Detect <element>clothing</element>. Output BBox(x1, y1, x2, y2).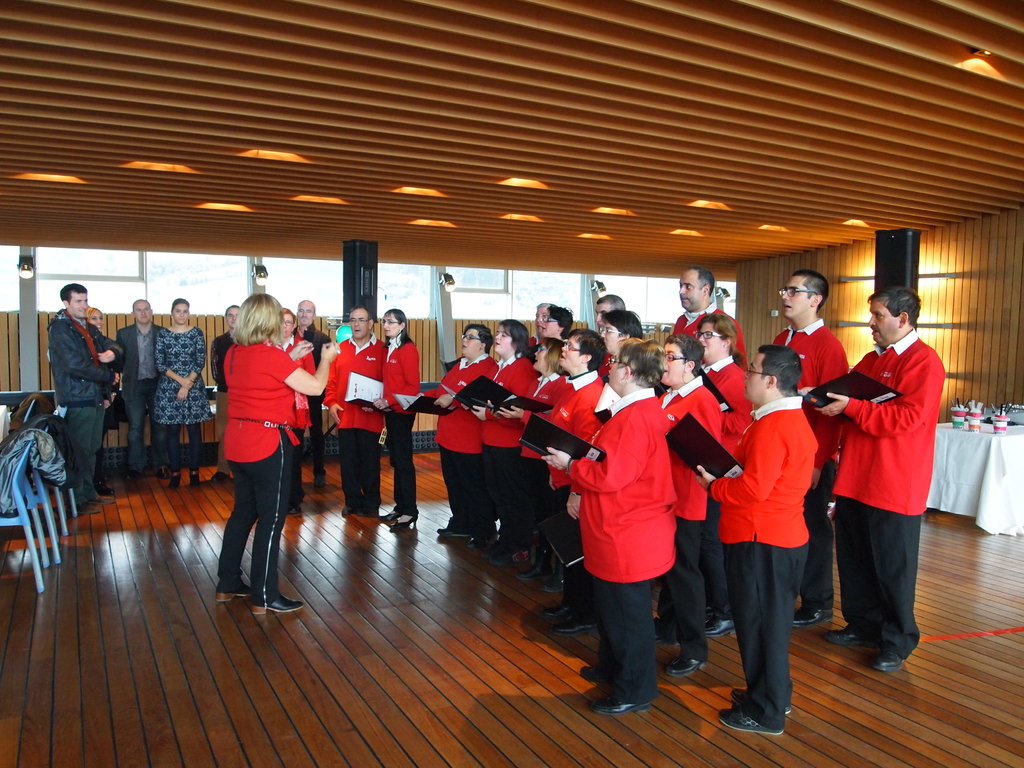
BBox(335, 422, 377, 513).
